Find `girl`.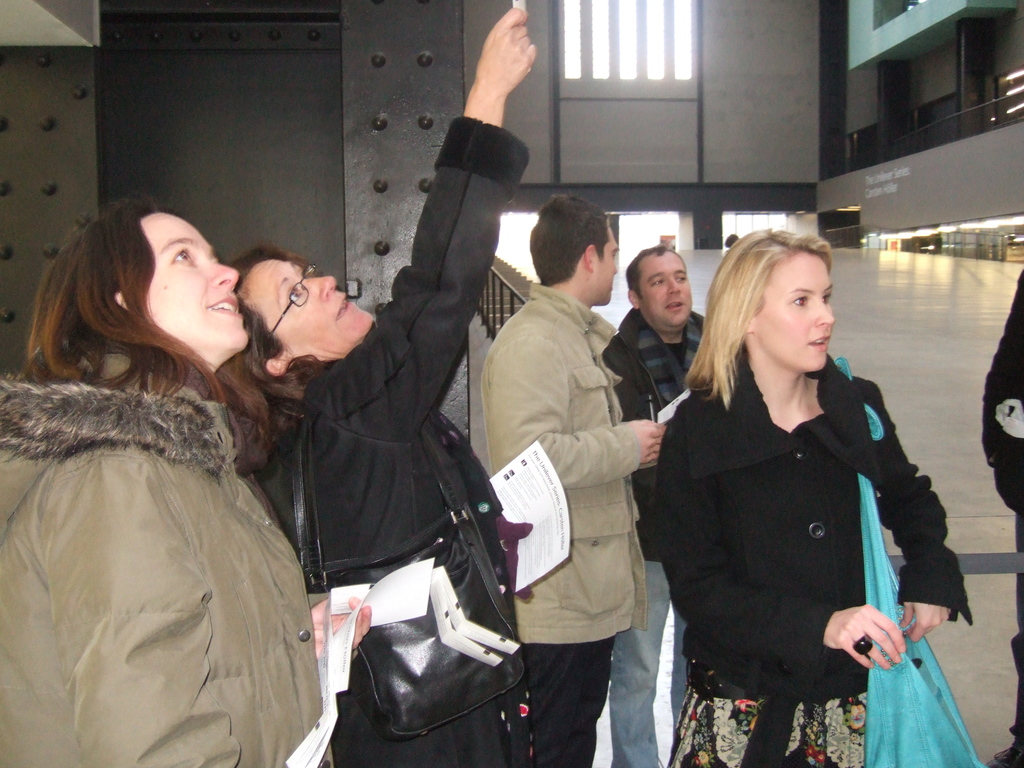
[x1=649, y1=221, x2=972, y2=767].
